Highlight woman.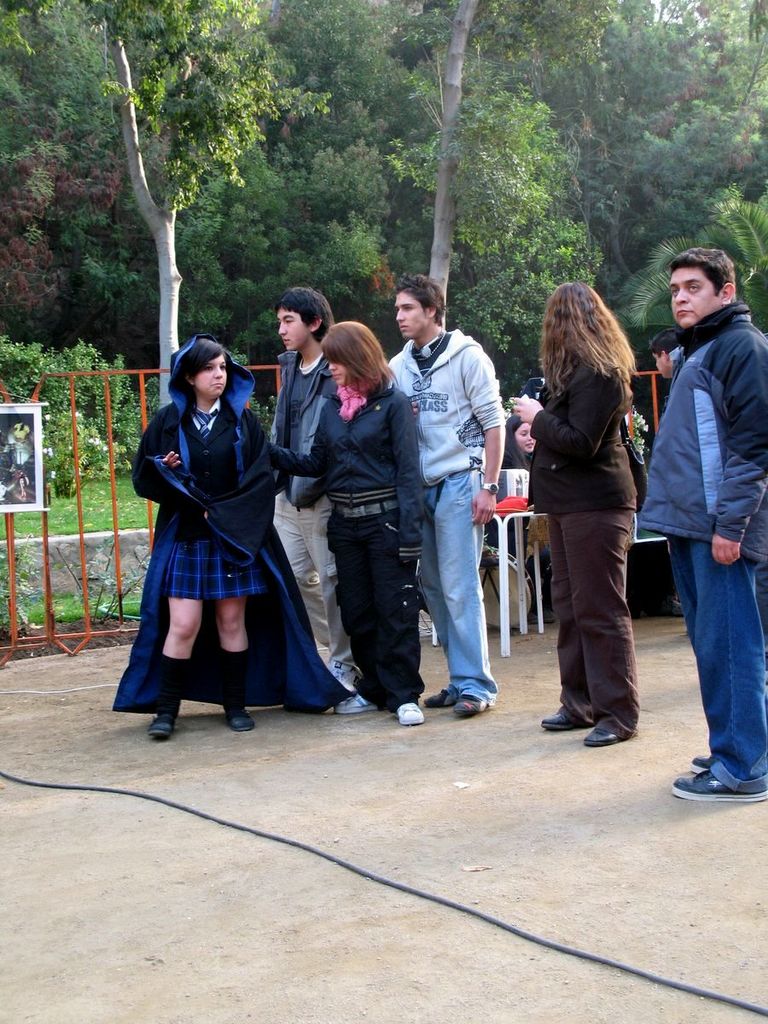
Highlighted region: crop(282, 322, 426, 732).
